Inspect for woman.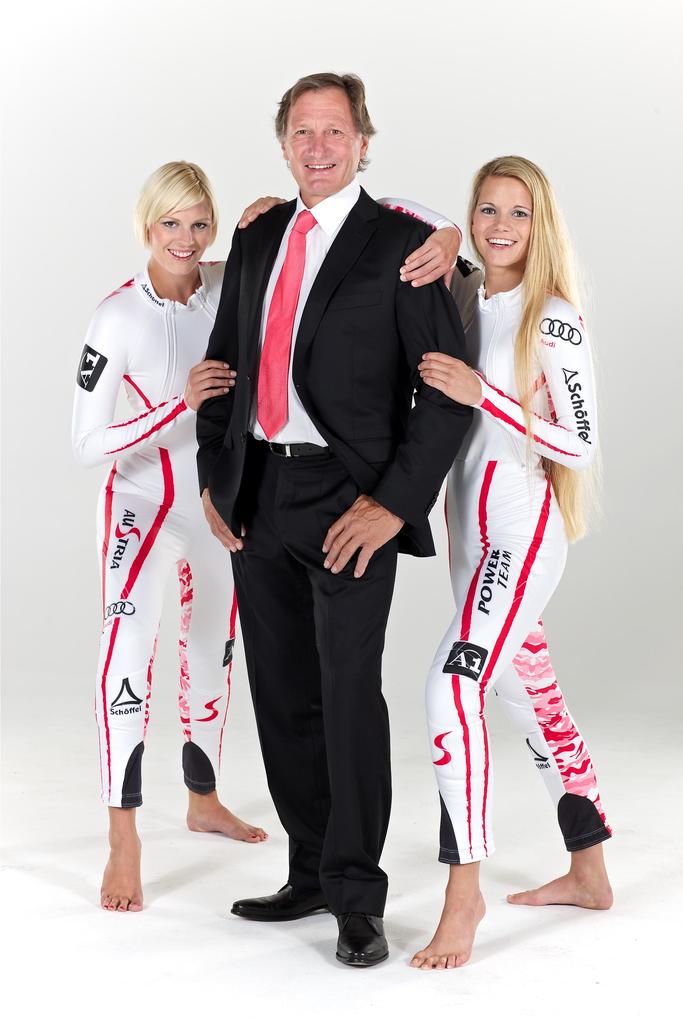
Inspection: [62, 151, 293, 904].
